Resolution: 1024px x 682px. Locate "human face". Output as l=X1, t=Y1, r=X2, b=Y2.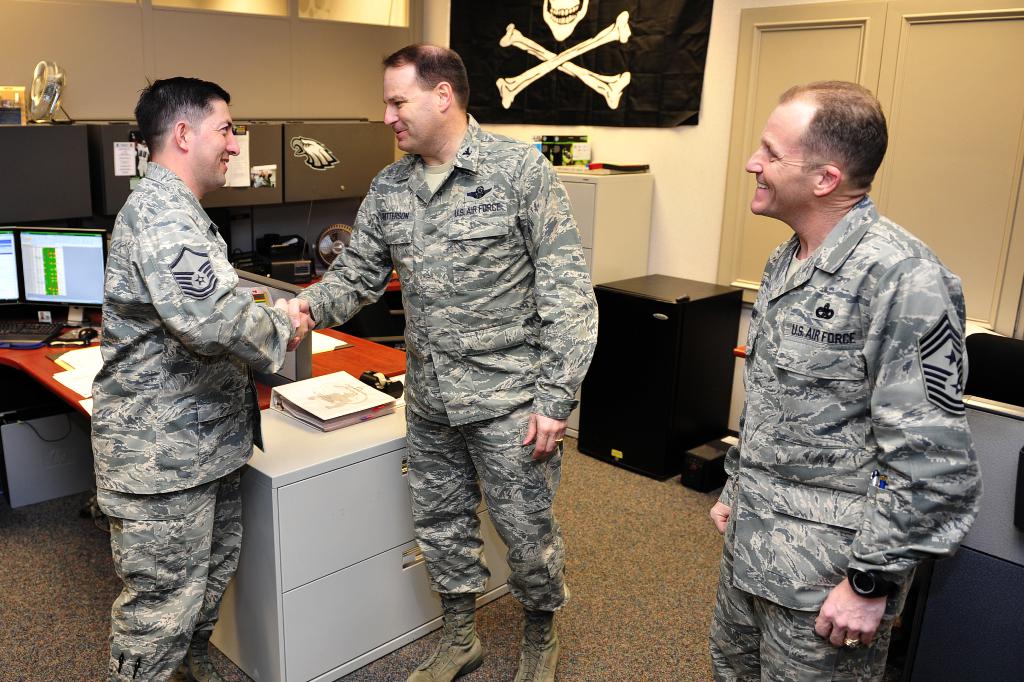
l=747, t=106, r=818, b=218.
